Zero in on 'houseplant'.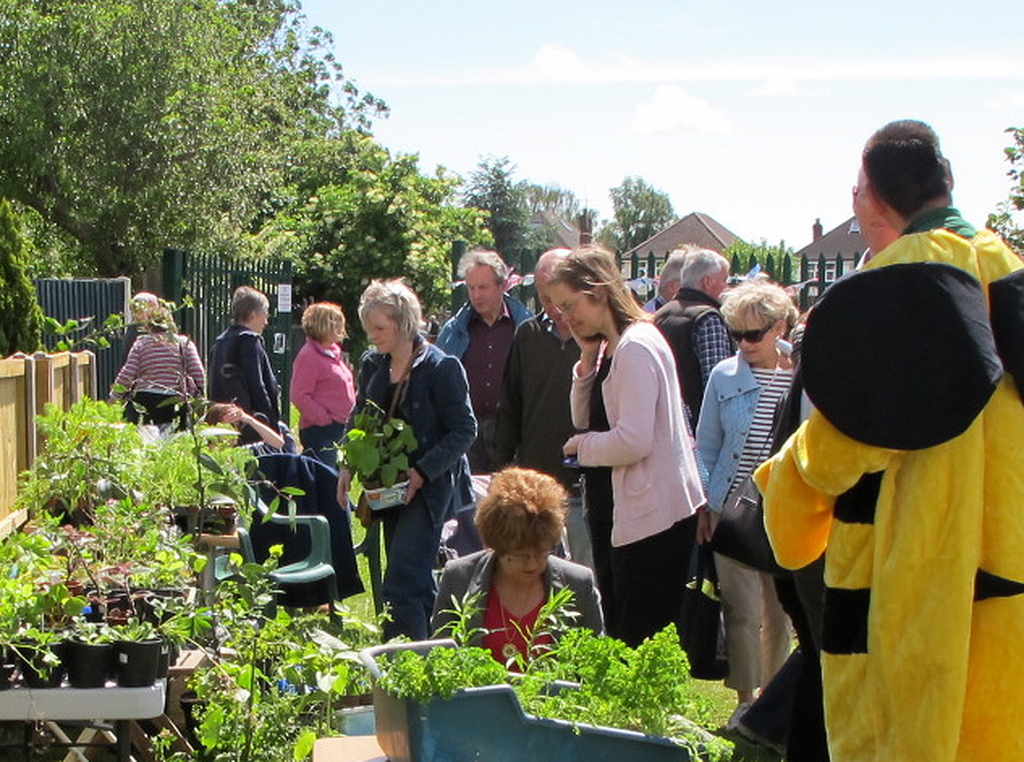
Zeroed in: region(381, 594, 567, 761).
